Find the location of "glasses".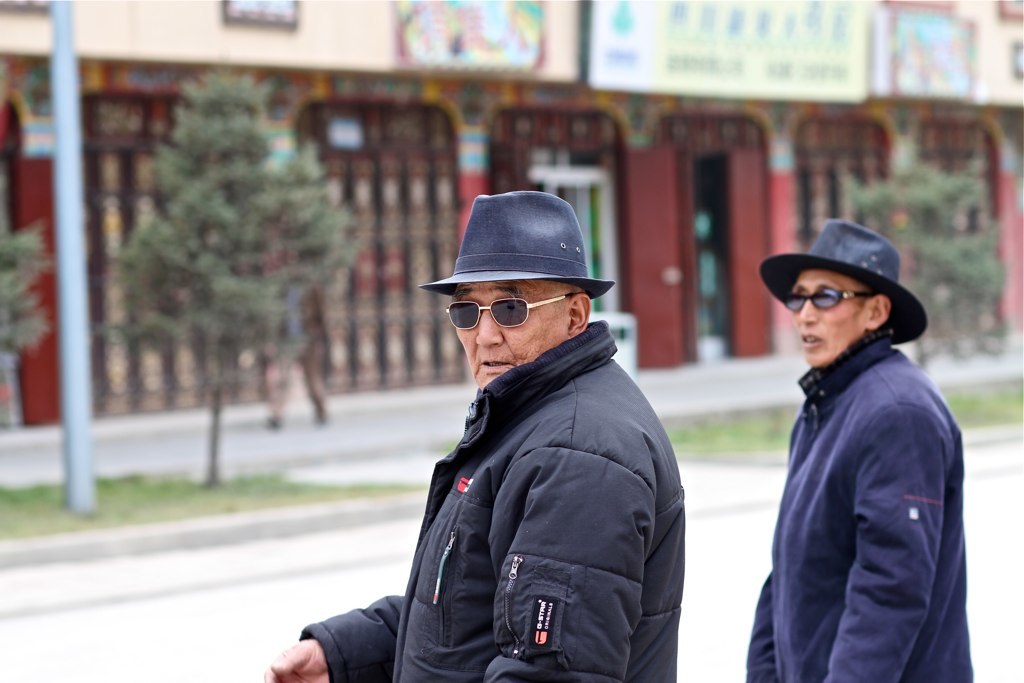
Location: [left=780, top=288, right=882, bottom=312].
